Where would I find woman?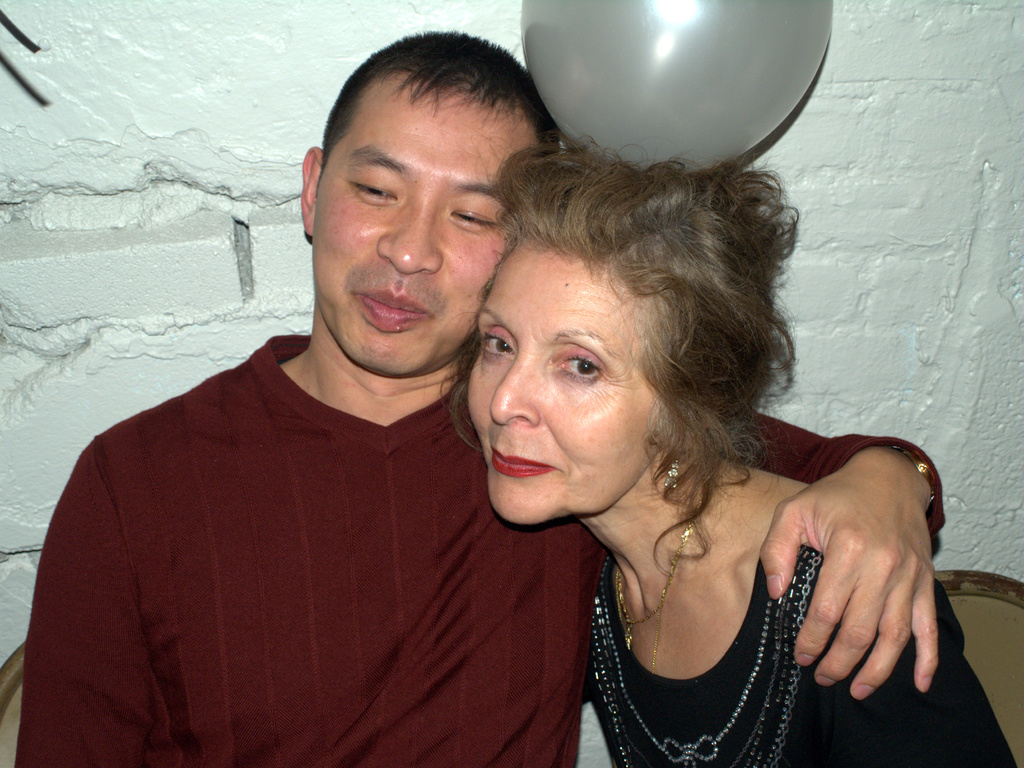
At l=433, t=120, r=1023, b=767.
